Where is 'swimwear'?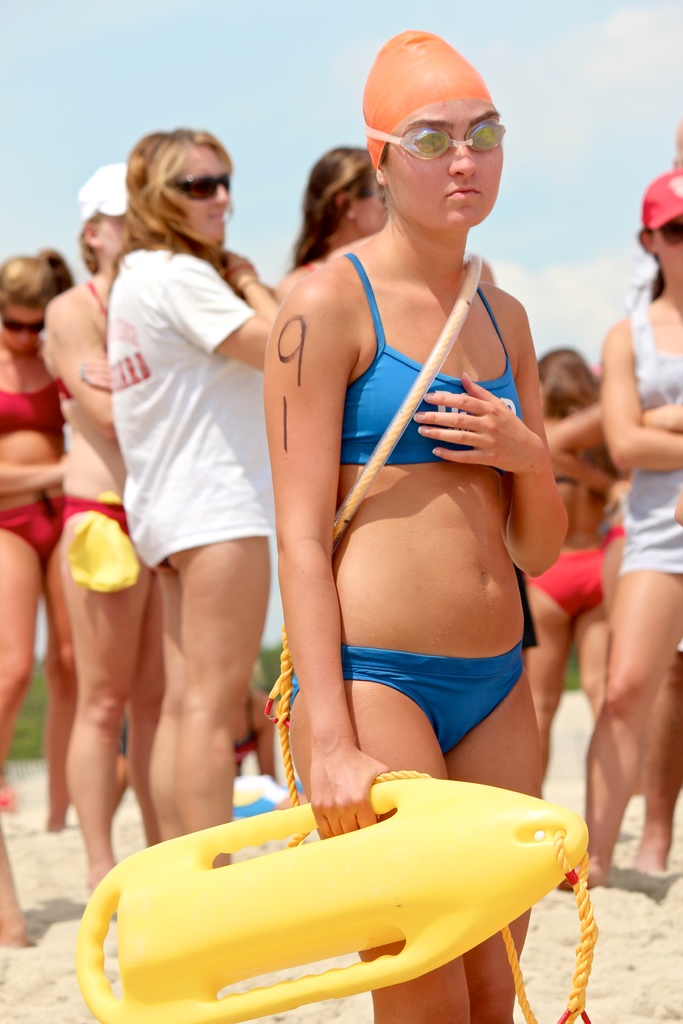
0, 389, 69, 433.
